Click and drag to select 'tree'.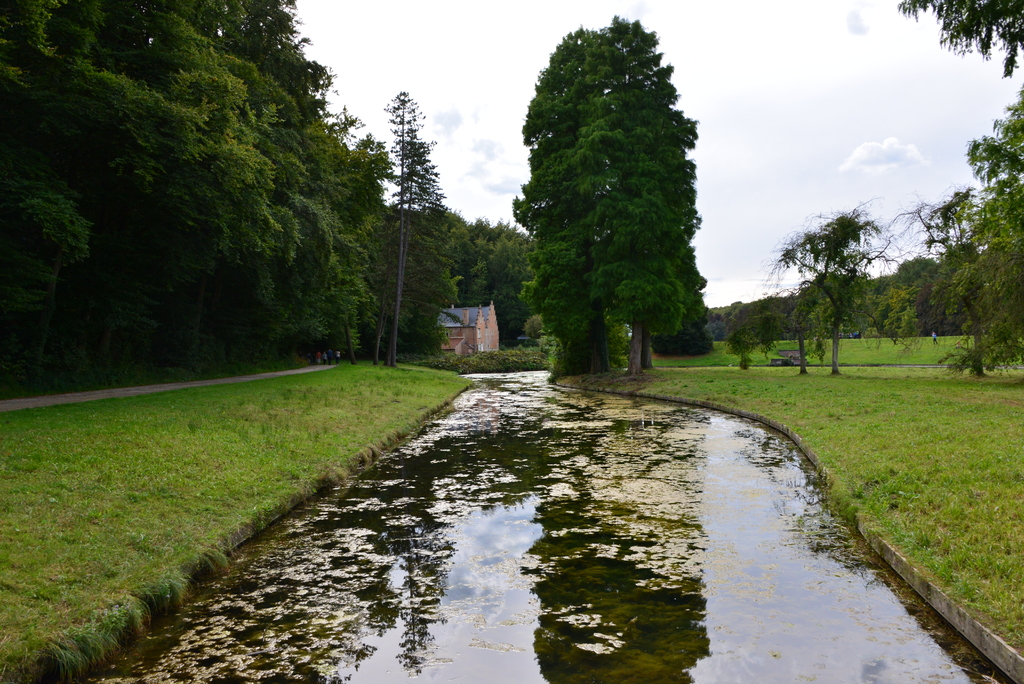
Selection: 725/288/774/374.
